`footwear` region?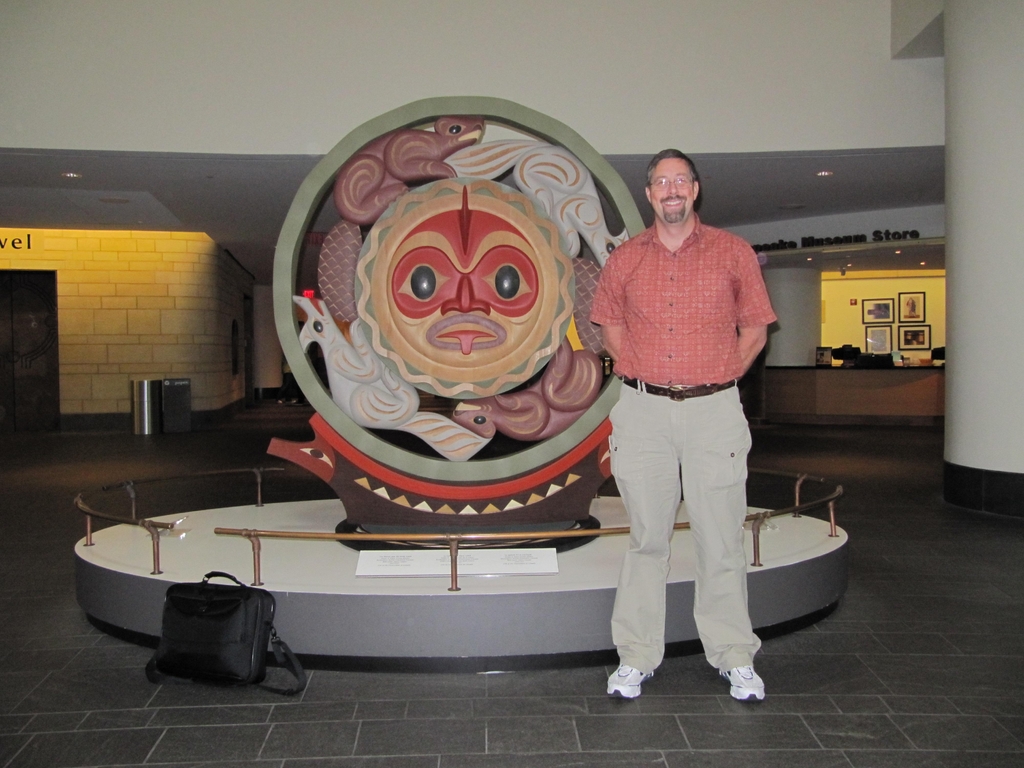
rect(605, 659, 654, 702)
